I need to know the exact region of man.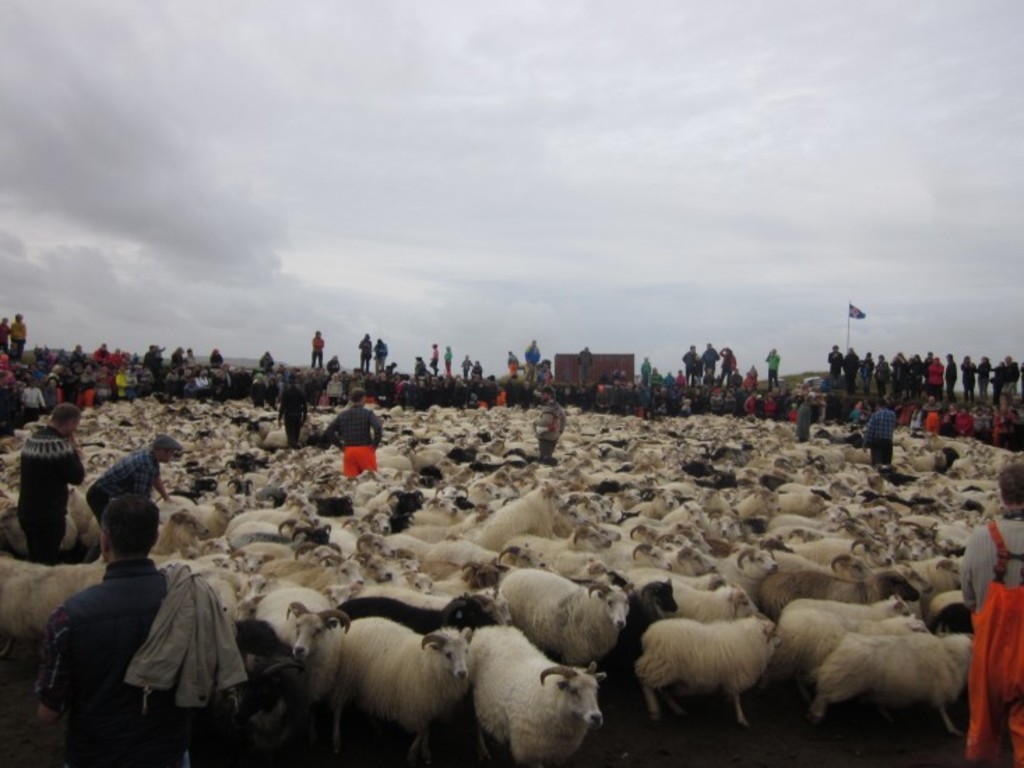
Region: crop(38, 494, 190, 764).
